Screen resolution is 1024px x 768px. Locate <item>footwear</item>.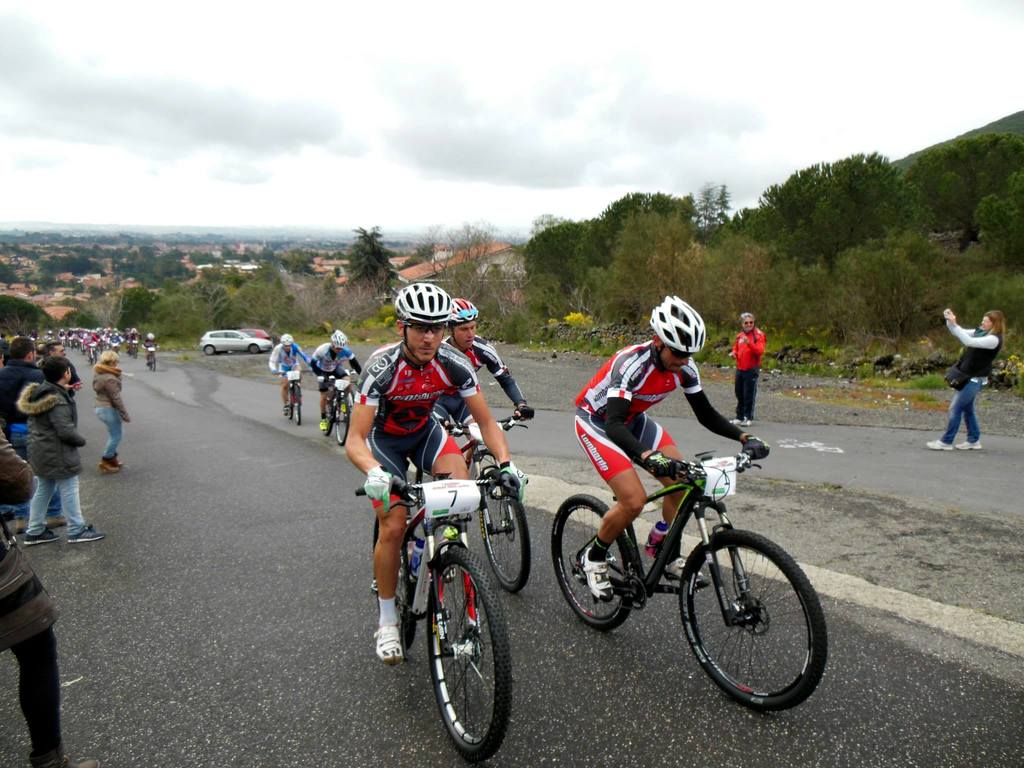
<box>99,451,120,474</box>.
